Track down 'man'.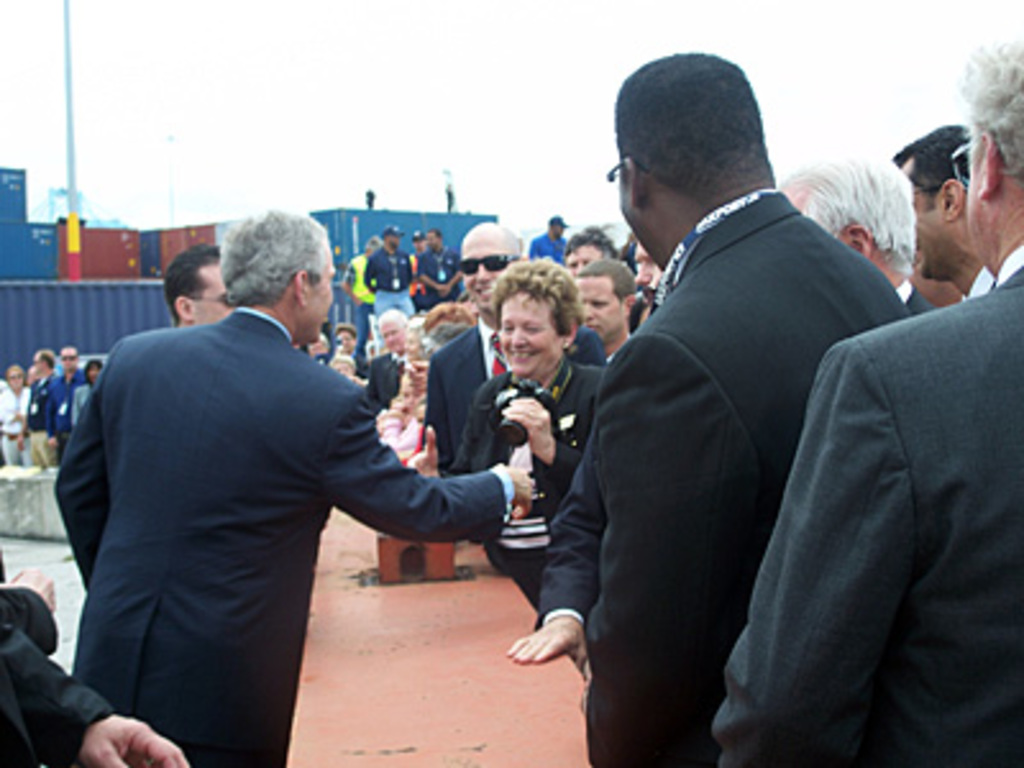
Tracked to <box>525,210,573,266</box>.
